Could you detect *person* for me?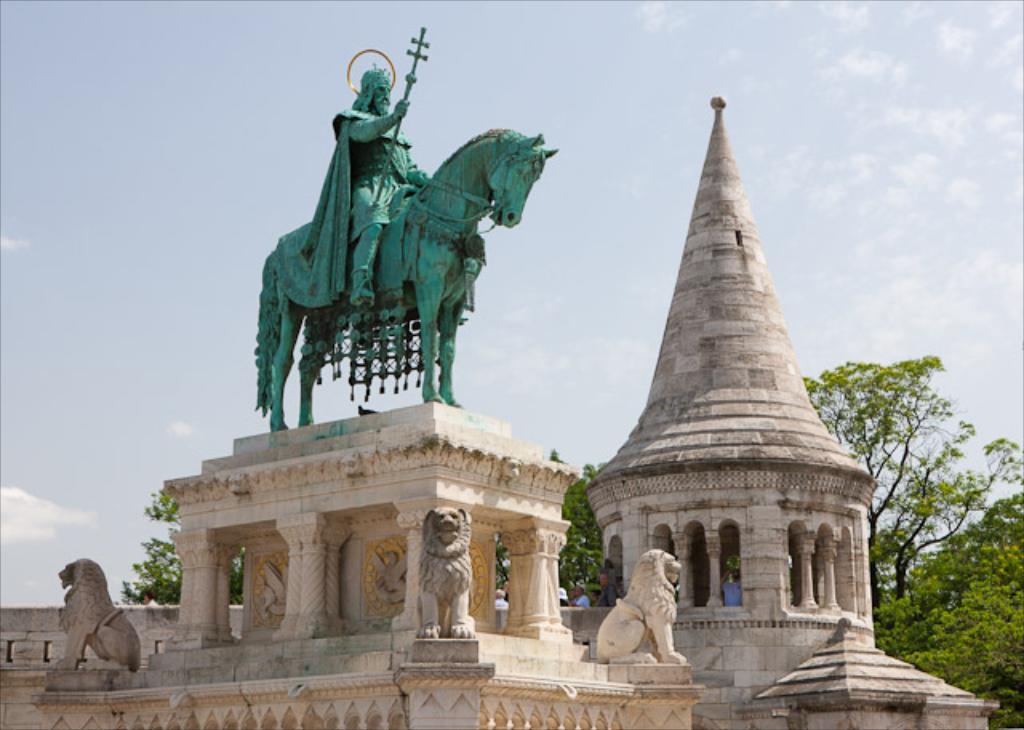
Detection result: [left=330, top=61, right=430, bottom=306].
